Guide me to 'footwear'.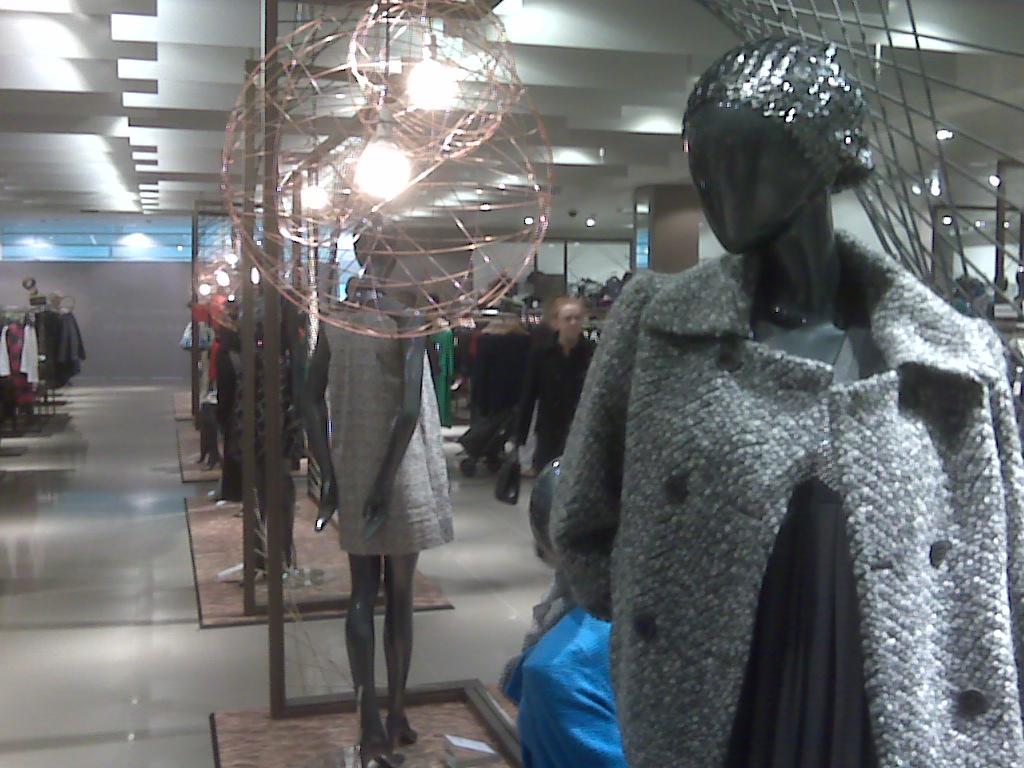
Guidance: BBox(218, 565, 261, 583).
